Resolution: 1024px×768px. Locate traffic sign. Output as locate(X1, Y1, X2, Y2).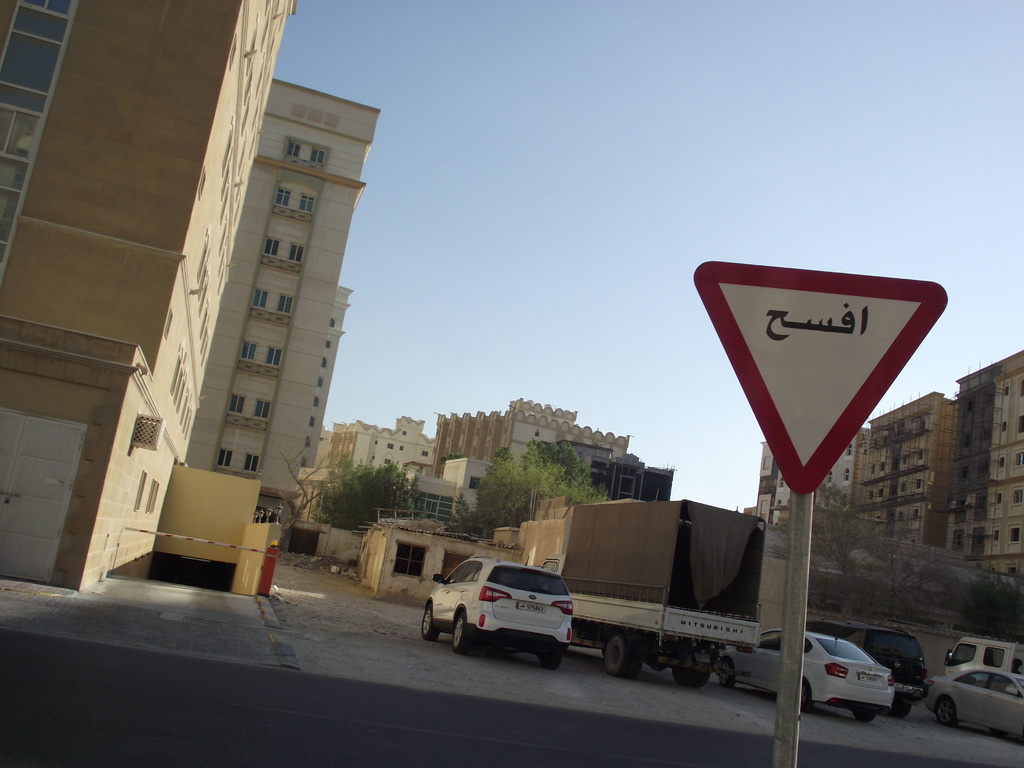
locate(690, 258, 950, 497).
